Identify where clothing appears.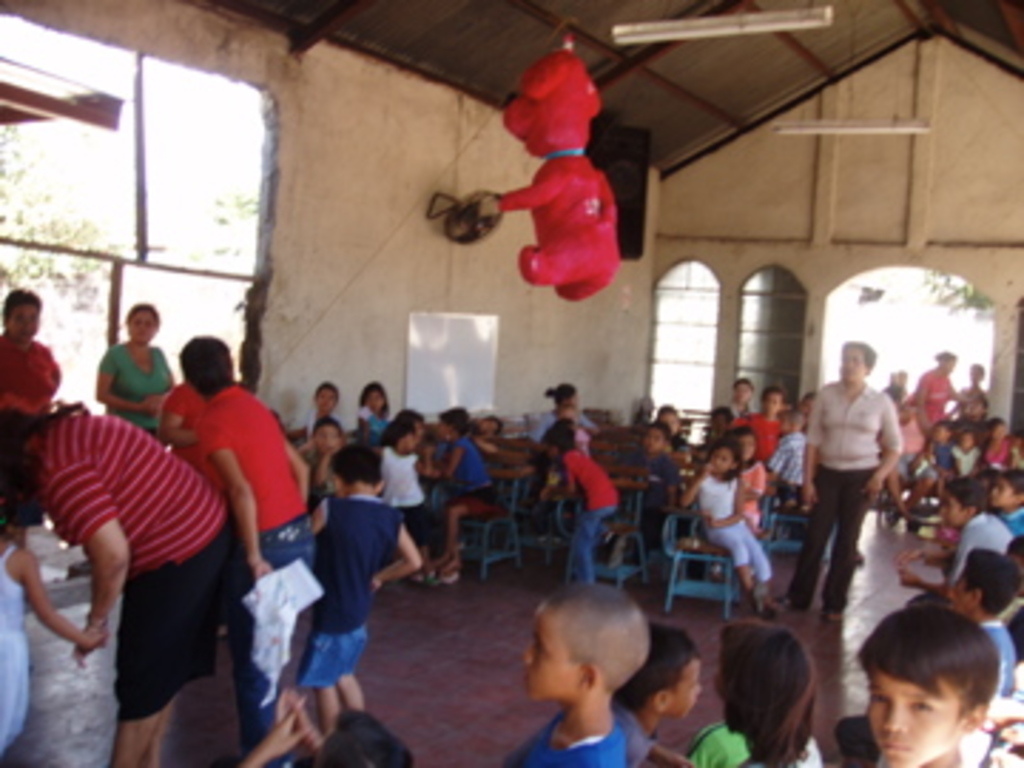
Appears at (0,538,28,751).
